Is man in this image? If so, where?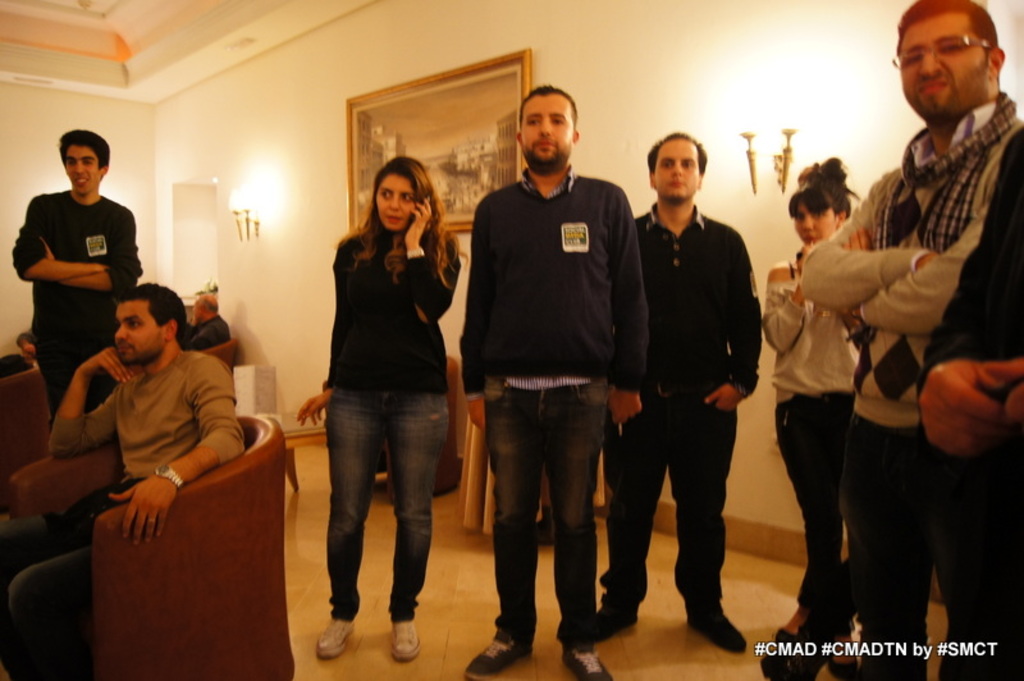
Yes, at left=454, top=83, right=639, bottom=680.
